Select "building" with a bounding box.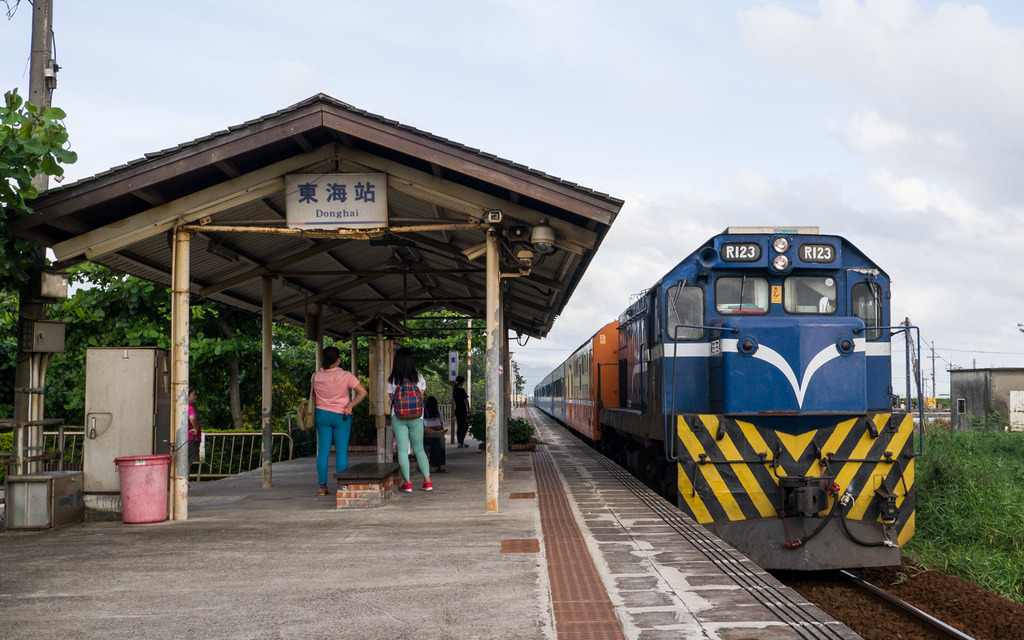
locate(948, 367, 1023, 435).
